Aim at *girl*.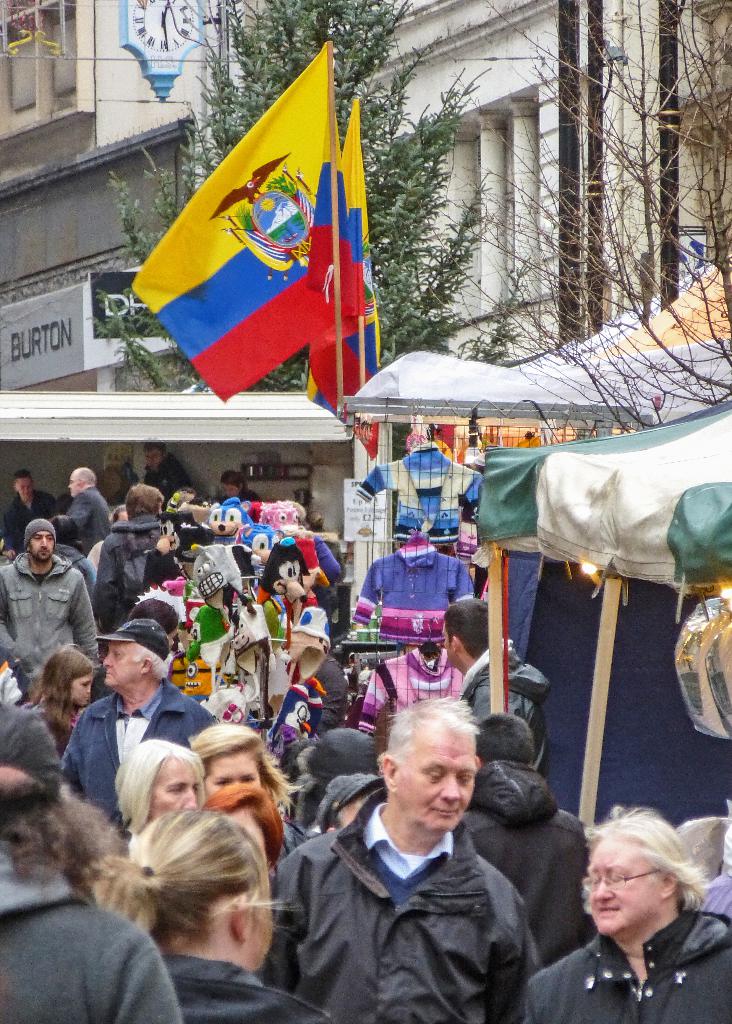
Aimed at 22,644,96,755.
